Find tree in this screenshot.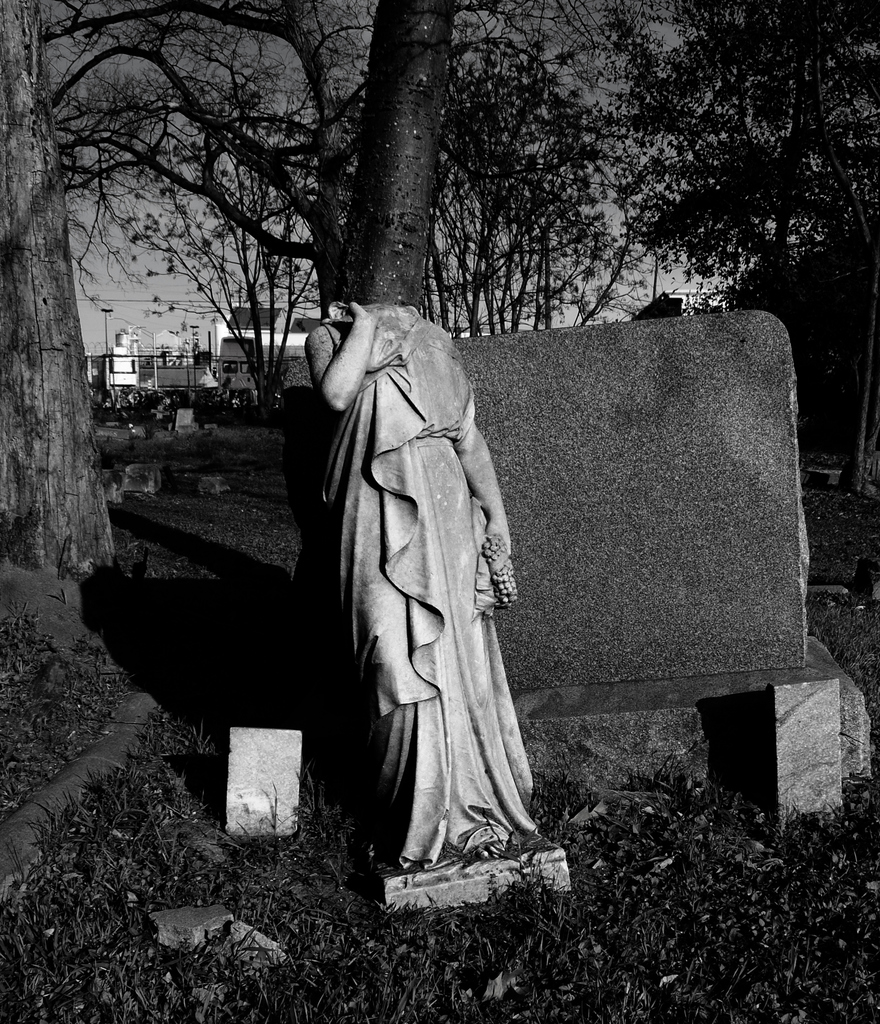
The bounding box for tree is [0,0,339,570].
